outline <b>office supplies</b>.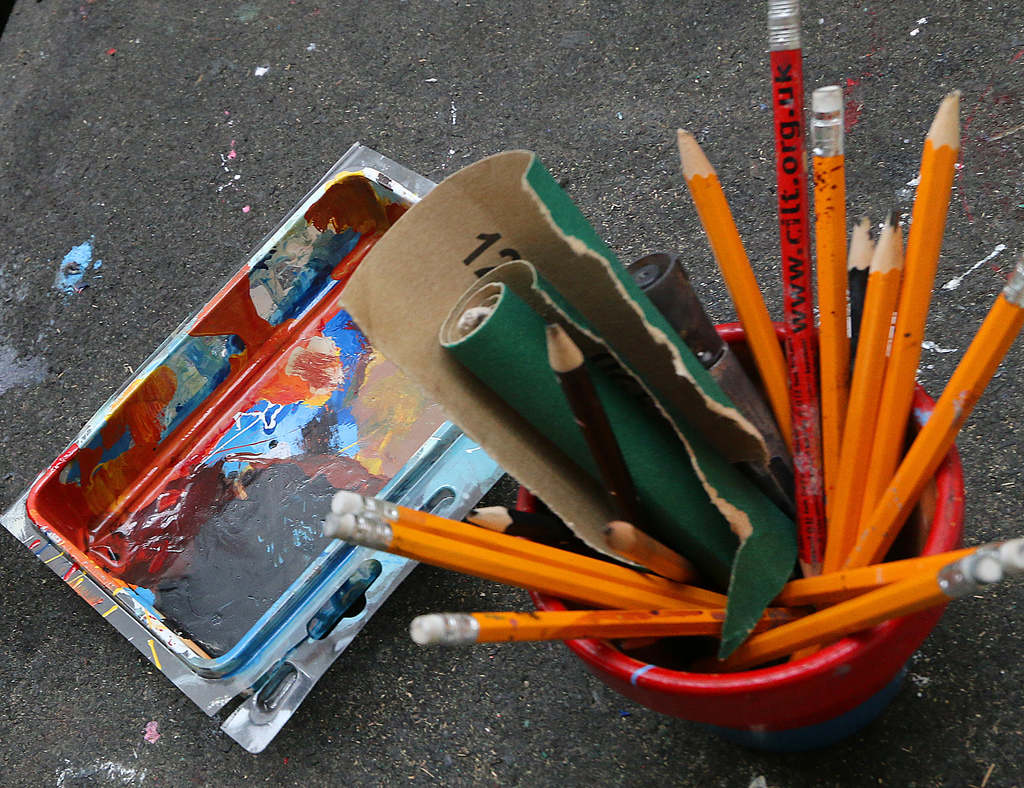
Outline: bbox=[778, 550, 1018, 600].
